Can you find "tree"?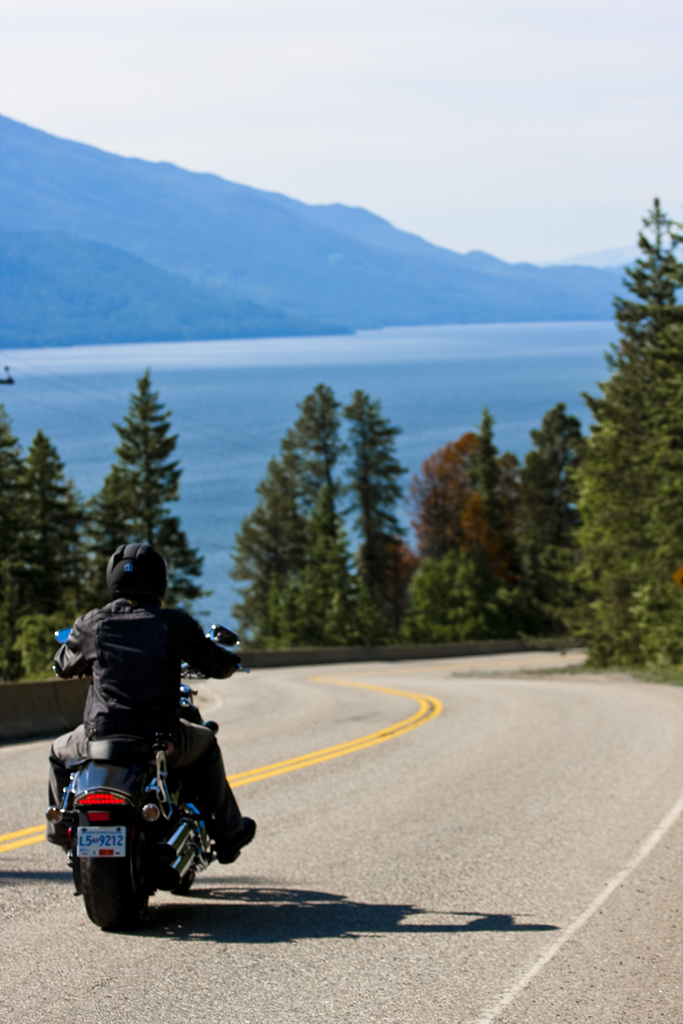
Yes, bounding box: box(544, 193, 682, 667).
